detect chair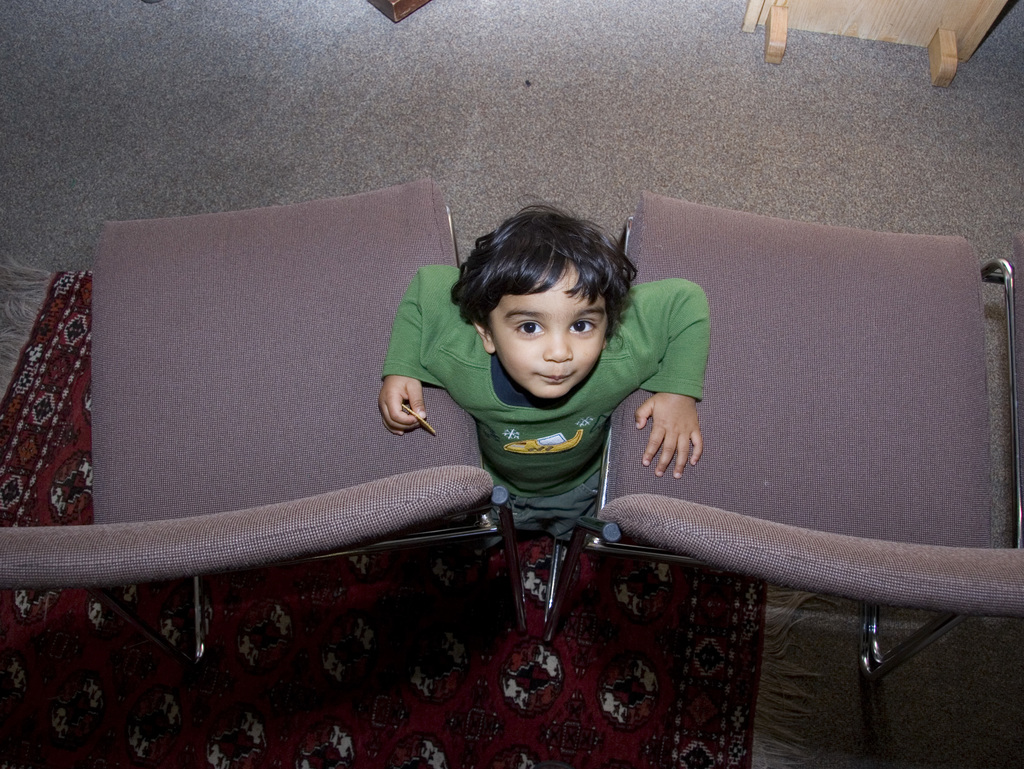
62:182:483:633
